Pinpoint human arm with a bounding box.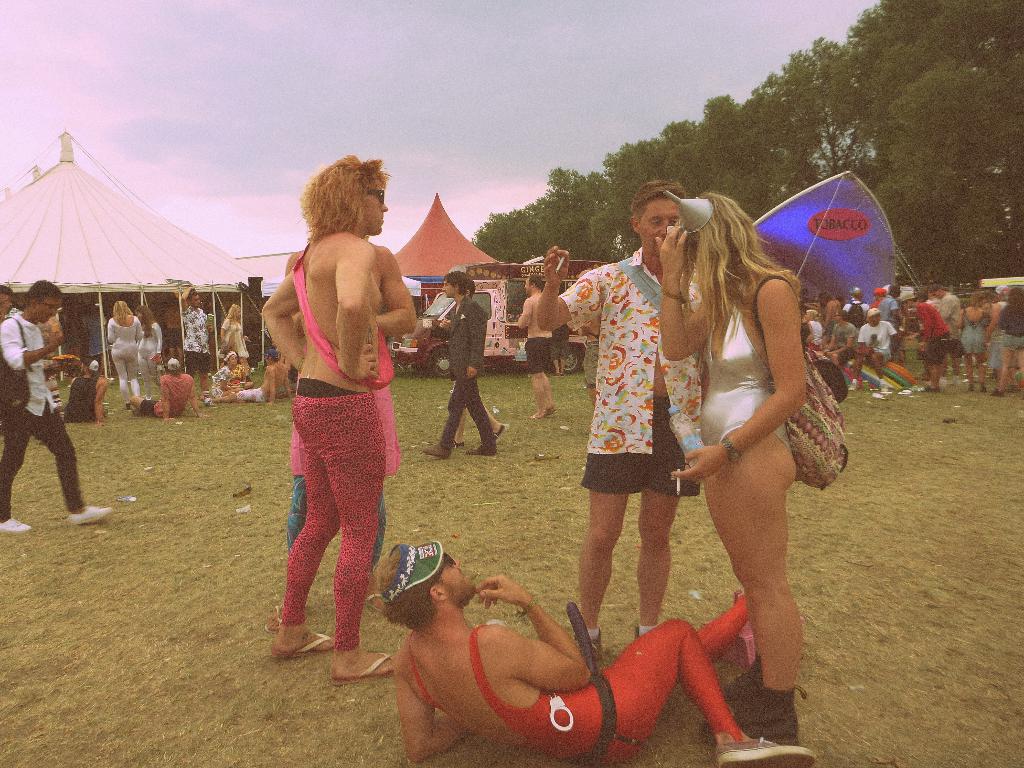
BBox(956, 307, 966, 333).
